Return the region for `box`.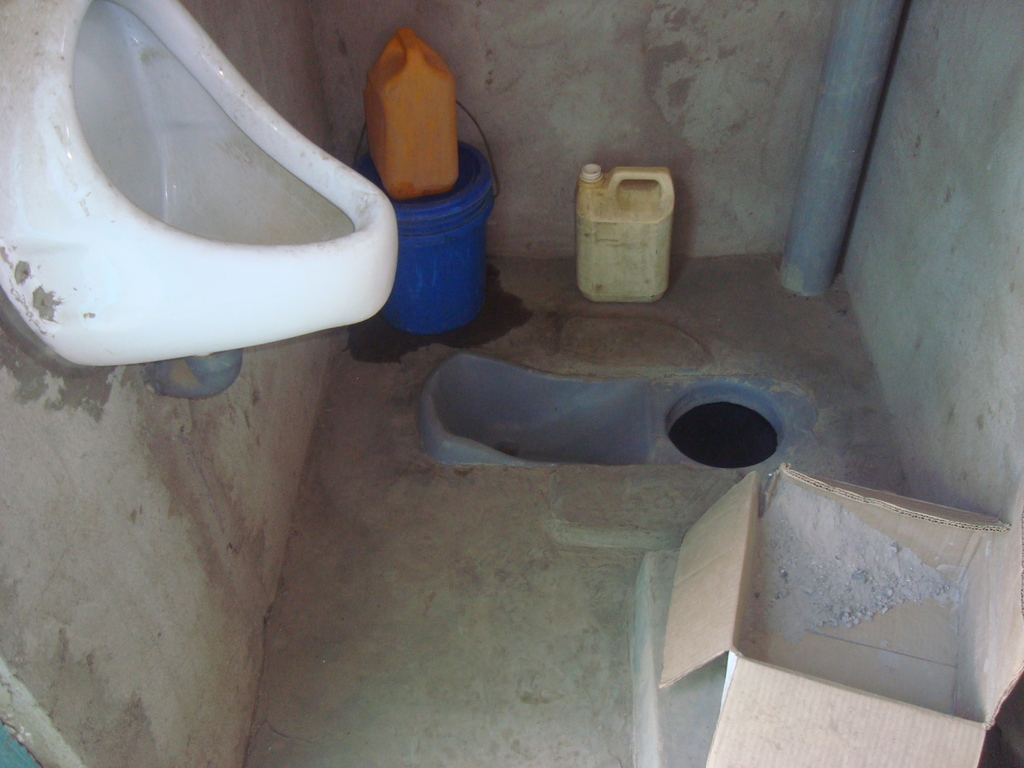
(left=621, top=454, right=1023, bottom=737).
